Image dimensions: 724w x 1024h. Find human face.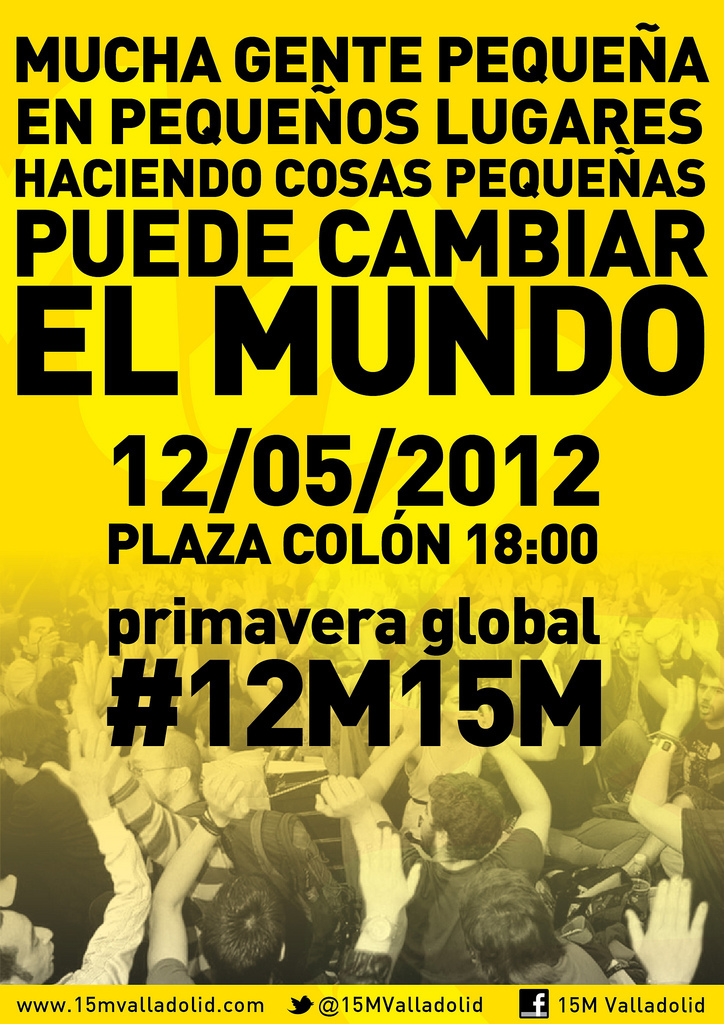
x1=29 y1=618 x2=52 y2=651.
